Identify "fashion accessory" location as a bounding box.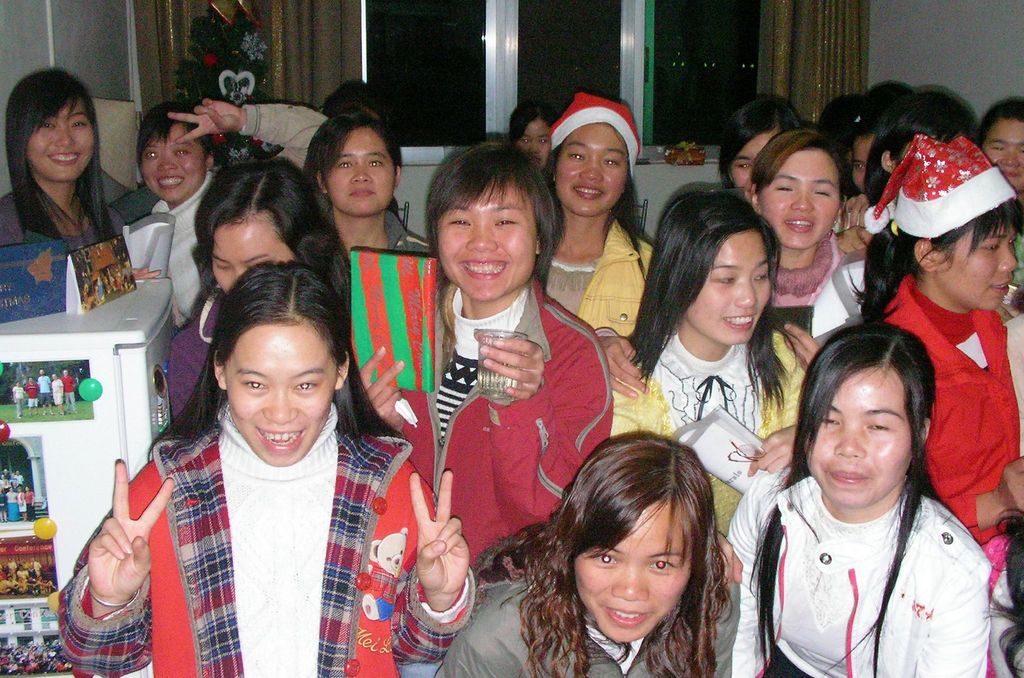
[87,588,132,612].
